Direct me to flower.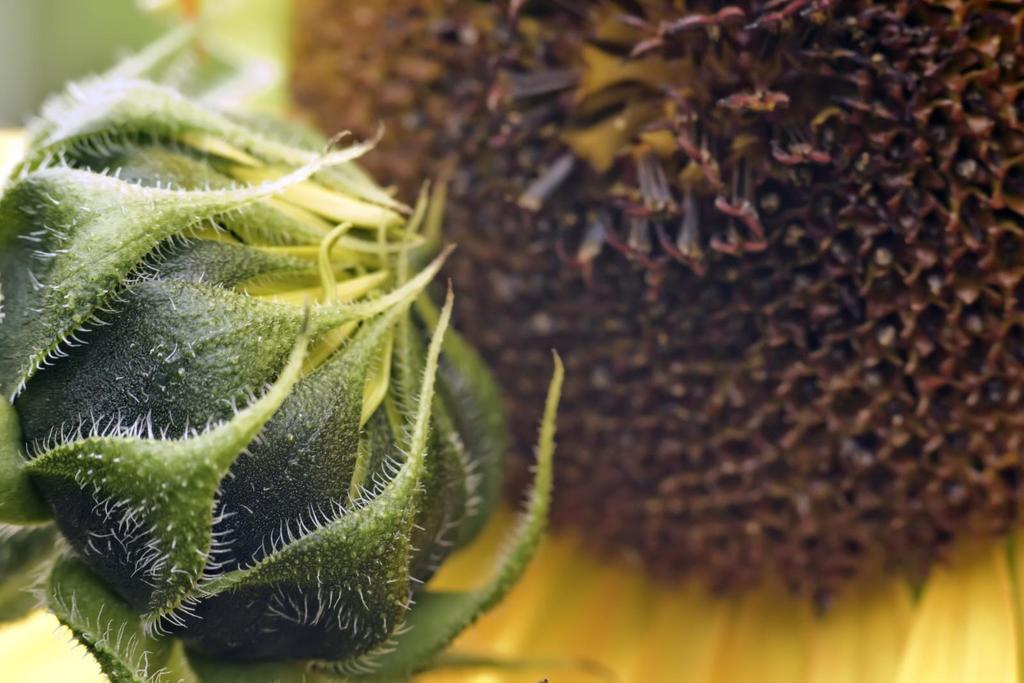
Direction: (12,0,1023,682).
